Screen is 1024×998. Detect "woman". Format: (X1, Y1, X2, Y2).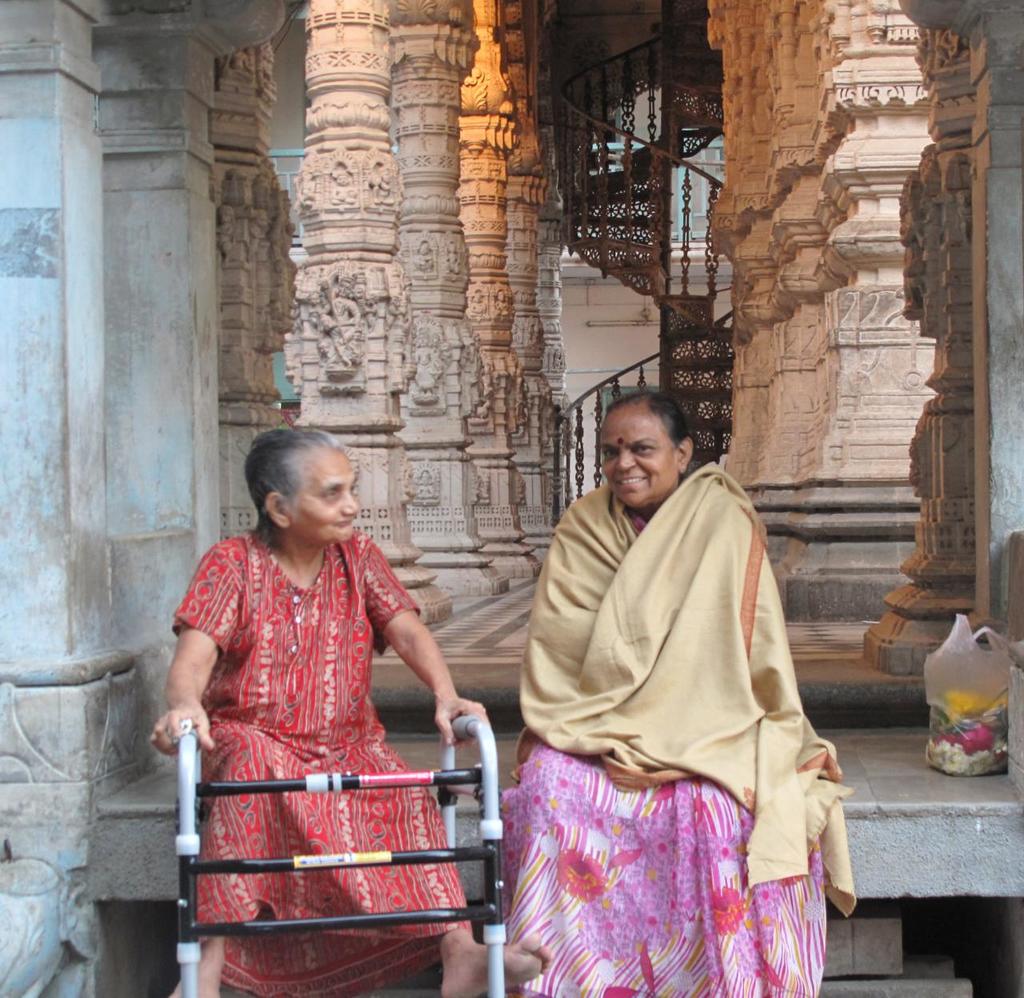
(154, 424, 560, 997).
